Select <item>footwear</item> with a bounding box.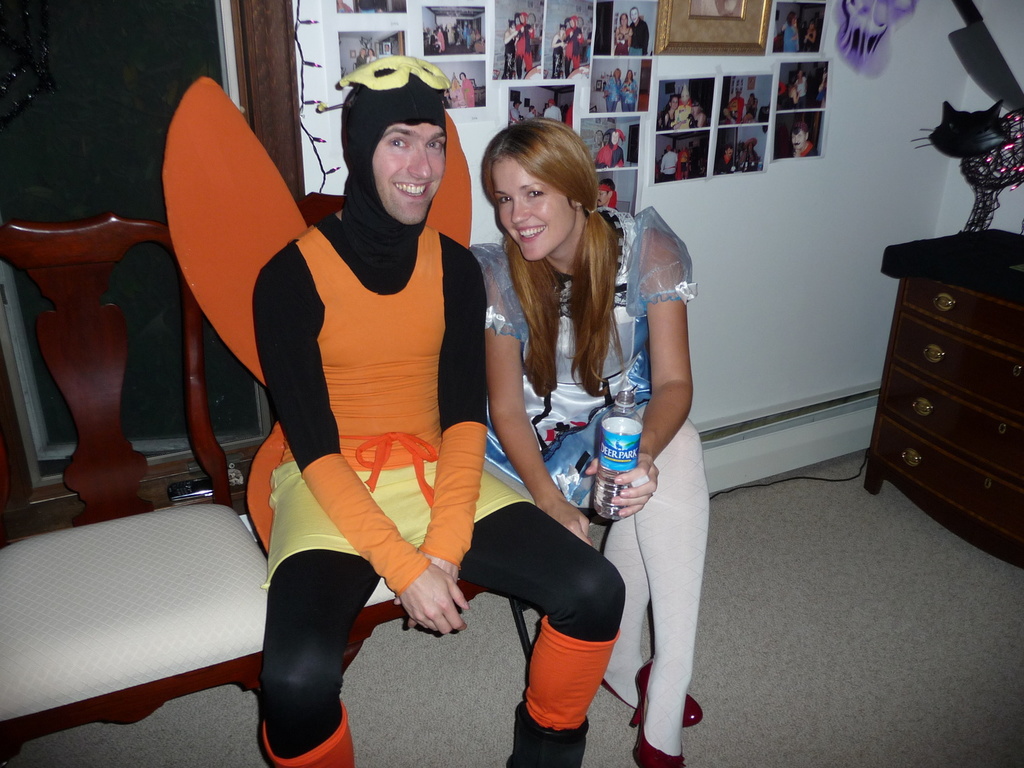
625/652/684/767.
